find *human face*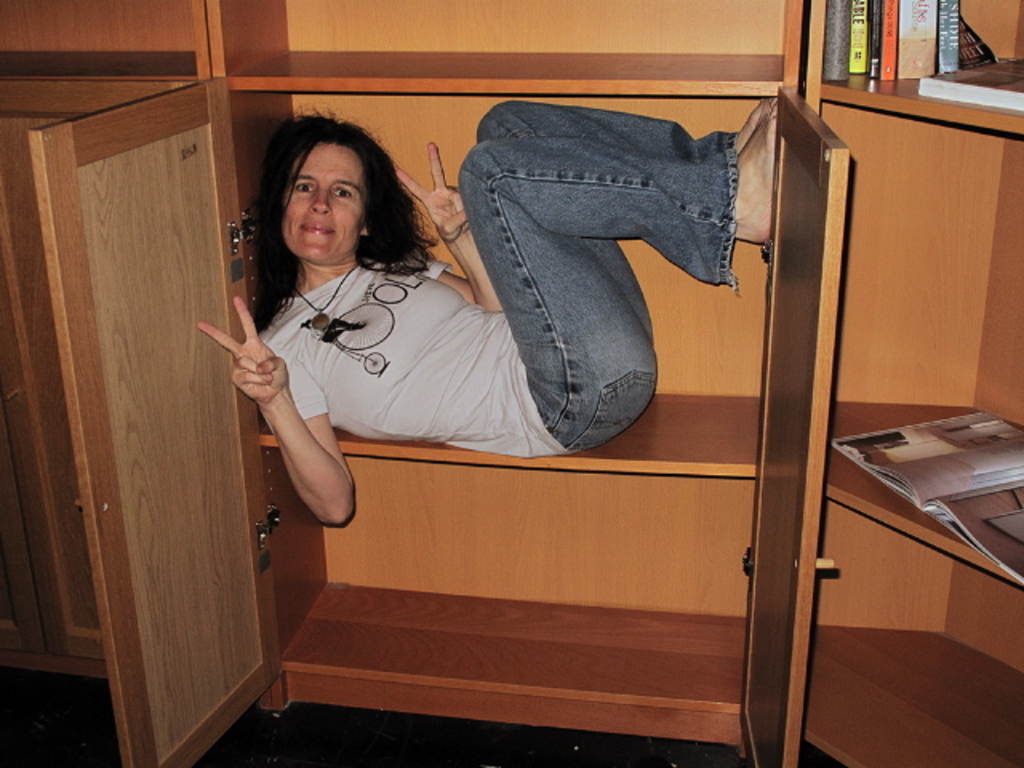
(left=280, top=136, right=363, bottom=264)
